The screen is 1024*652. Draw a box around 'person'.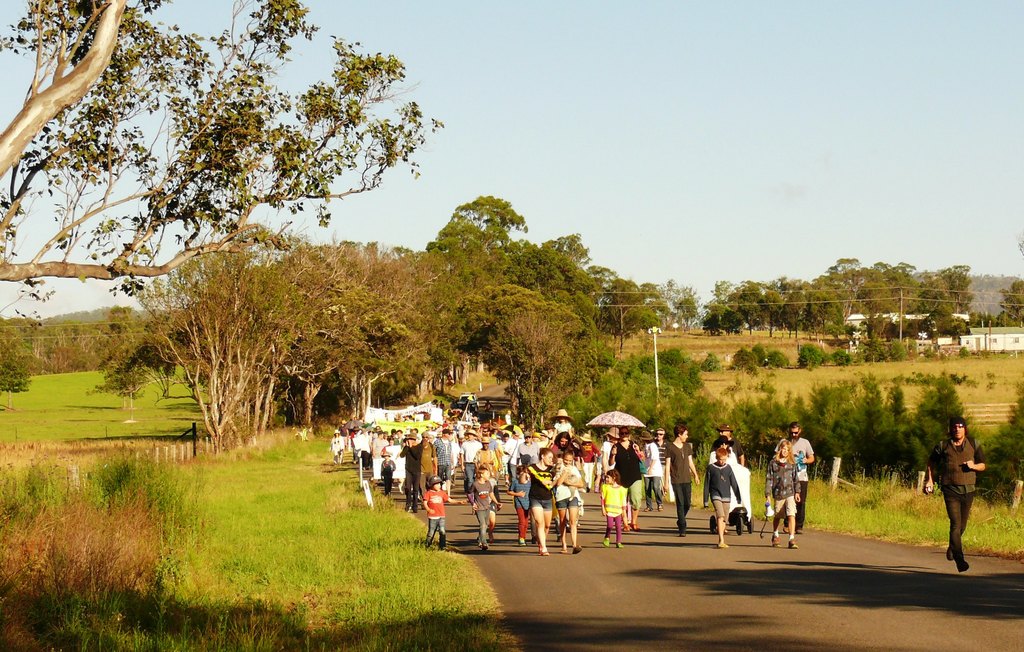
box=[767, 439, 802, 548].
